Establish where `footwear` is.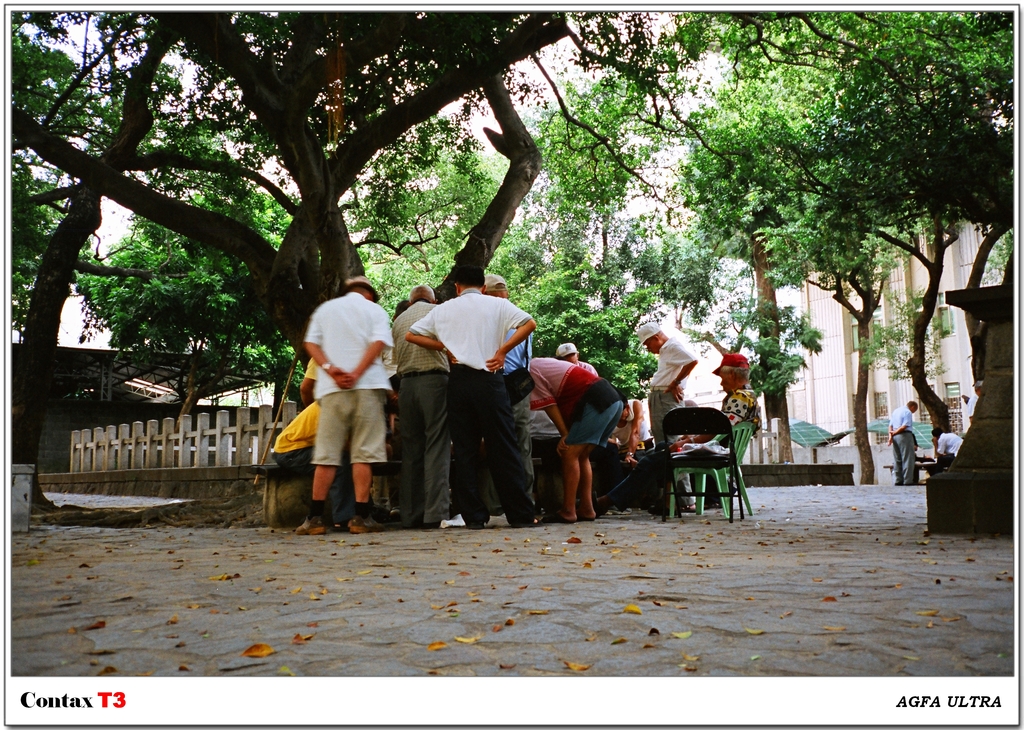
Established at <region>293, 513, 325, 533</region>.
